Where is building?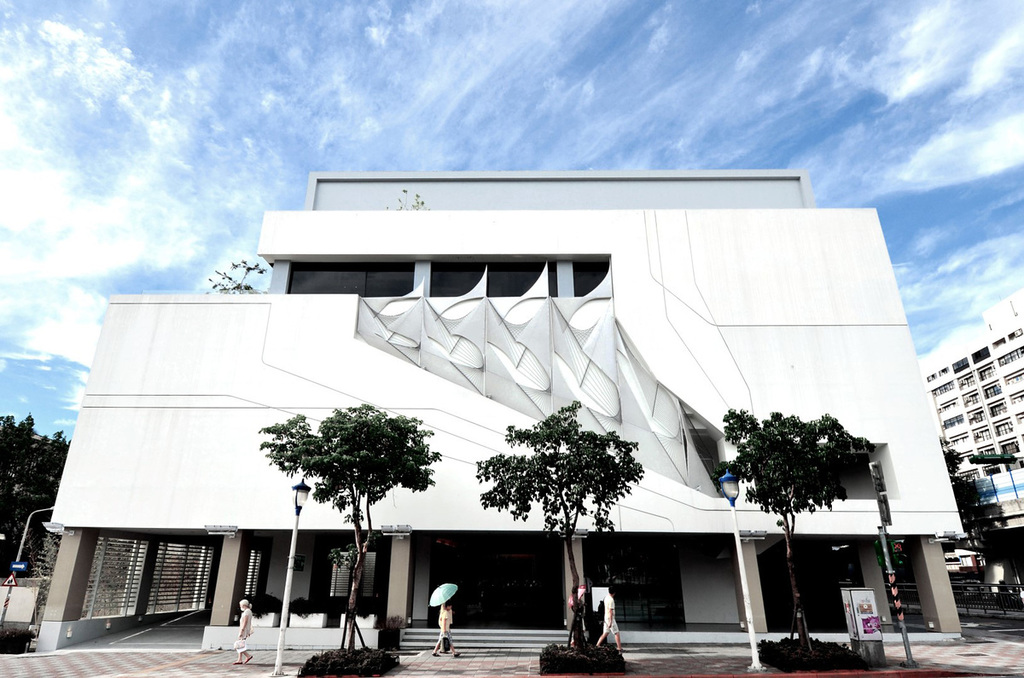
925/287/1023/631.
